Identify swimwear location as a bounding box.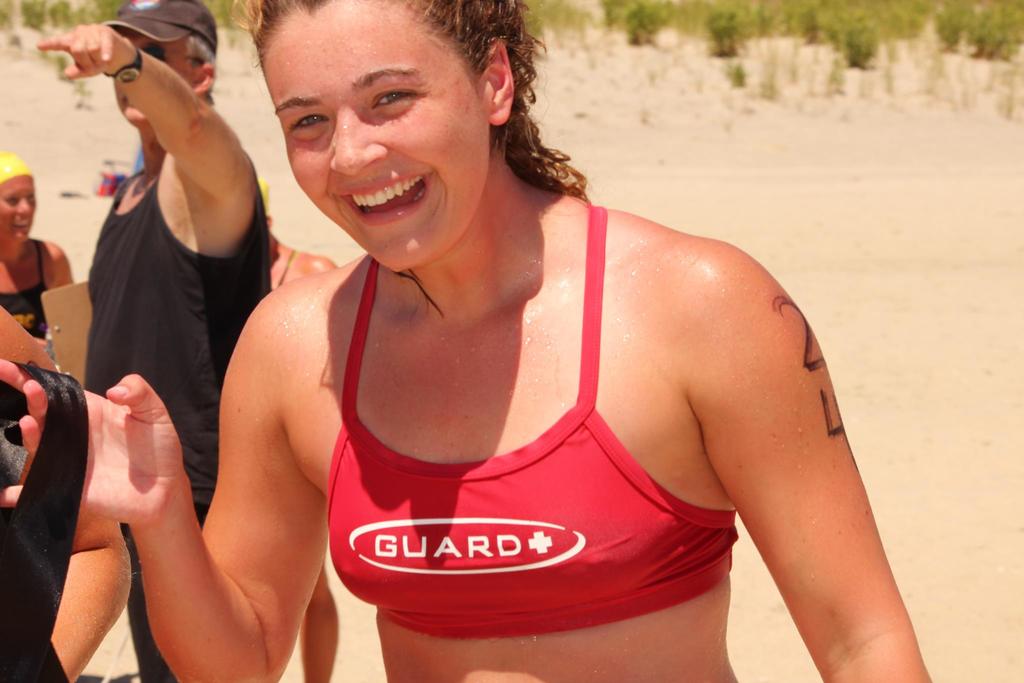
Rect(2, 231, 58, 418).
